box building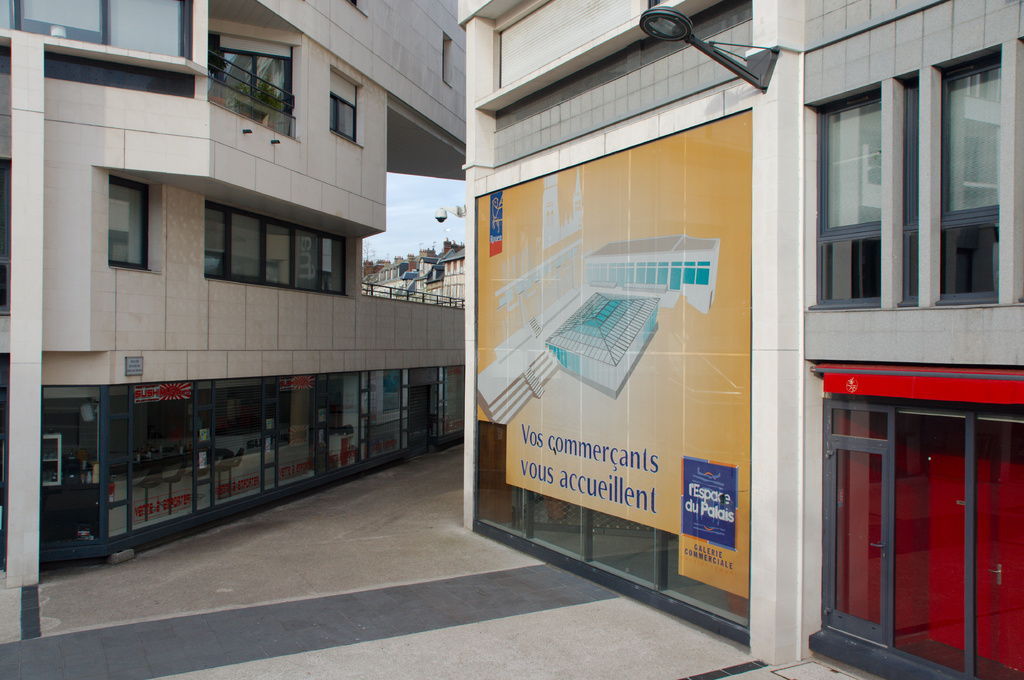
crop(0, 0, 465, 589)
